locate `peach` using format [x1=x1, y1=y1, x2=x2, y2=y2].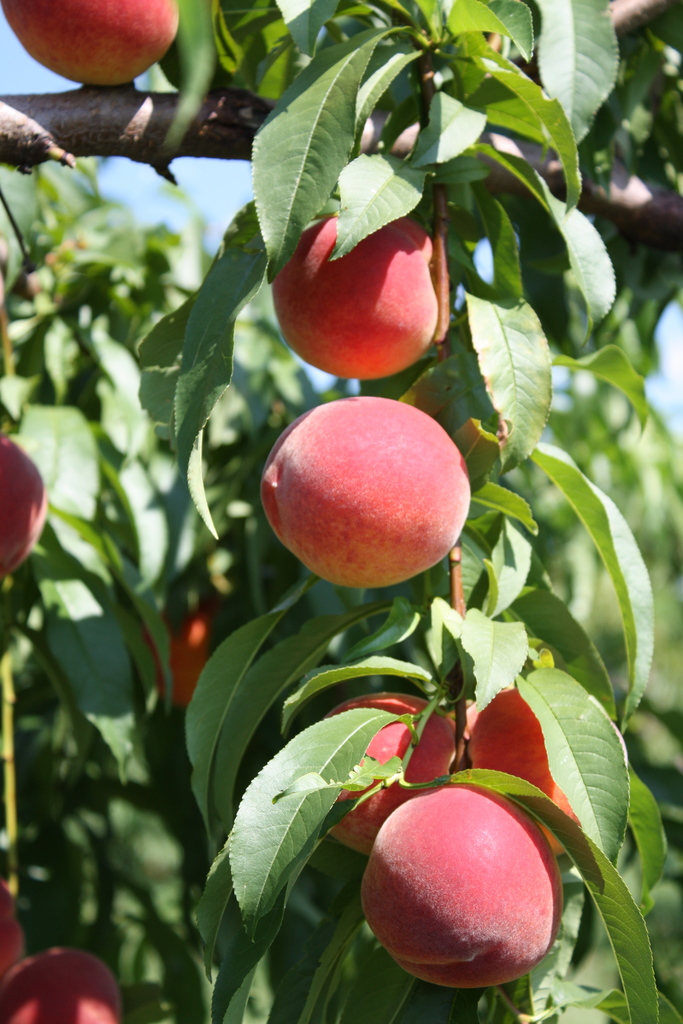
[x1=364, y1=784, x2=567, y2=994].
